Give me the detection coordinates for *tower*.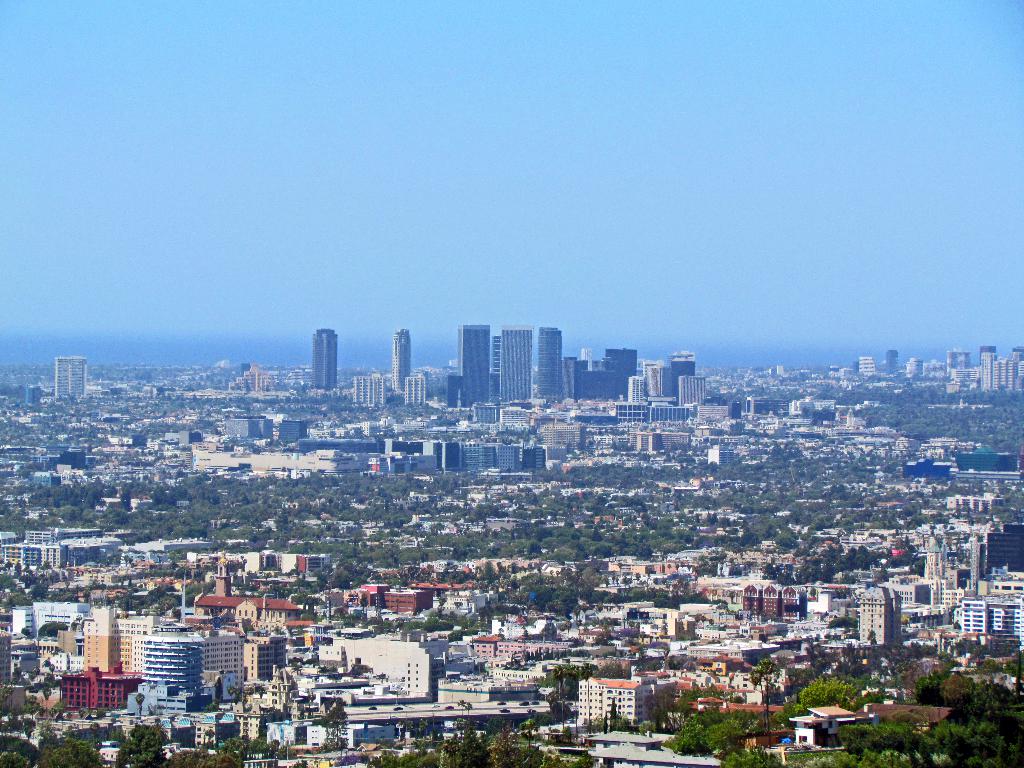
left=403, top=367, right=433, bottom=406.
